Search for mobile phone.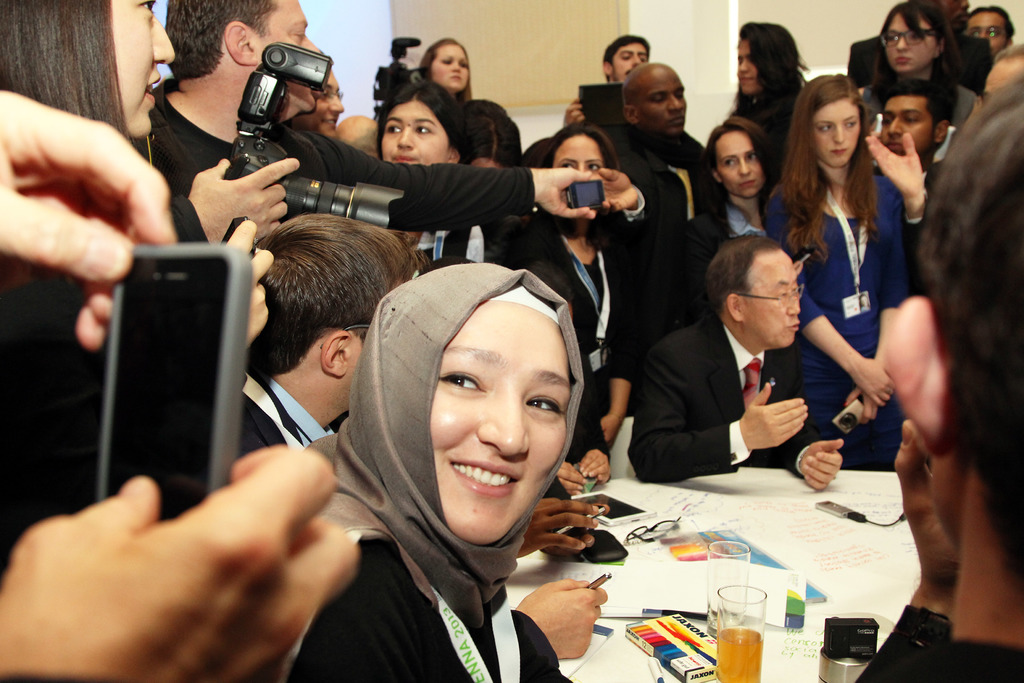
Found at 567,178,605,212.
